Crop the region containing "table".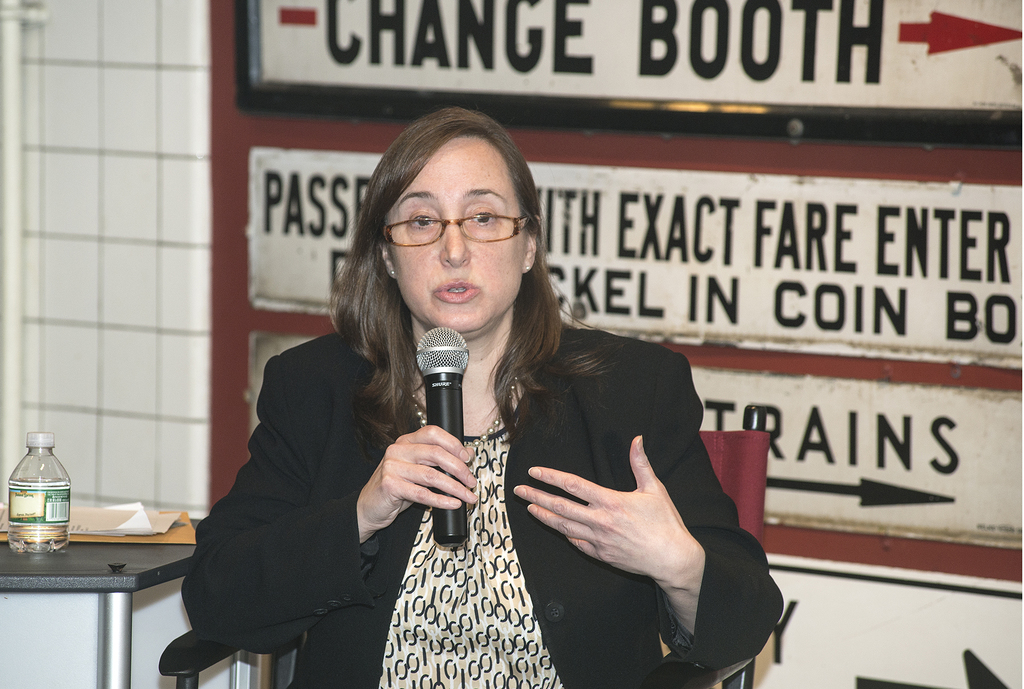
Crop region: {"left": 1, "top": 498, "right": 174, "bottom": 688}.
